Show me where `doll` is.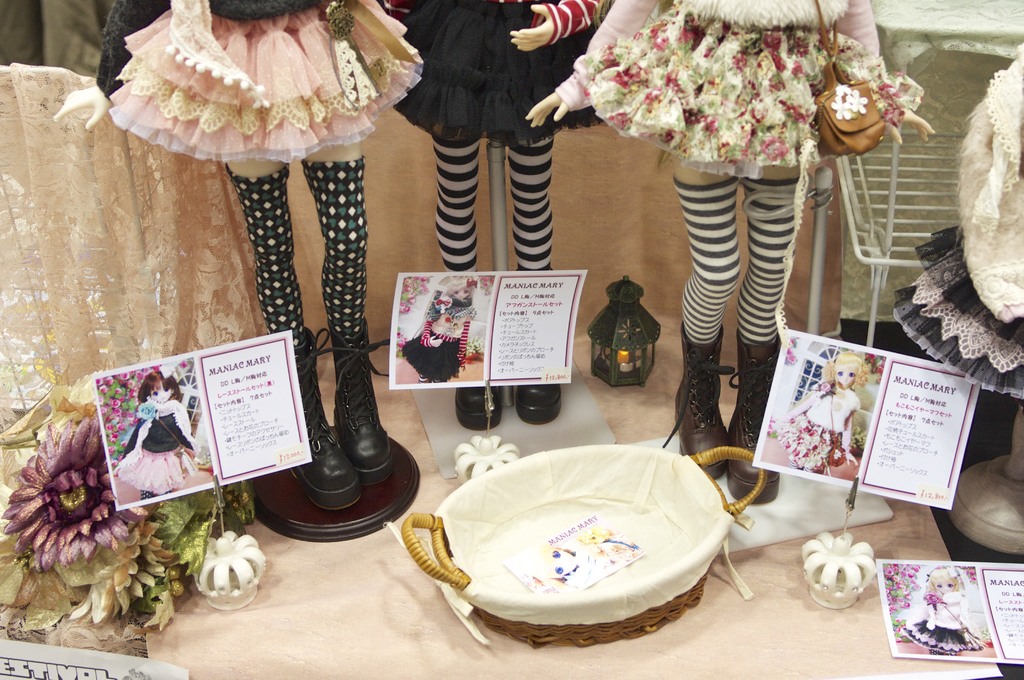
`doll` is at x1=527, y1=542, x2=625, y2=585.
